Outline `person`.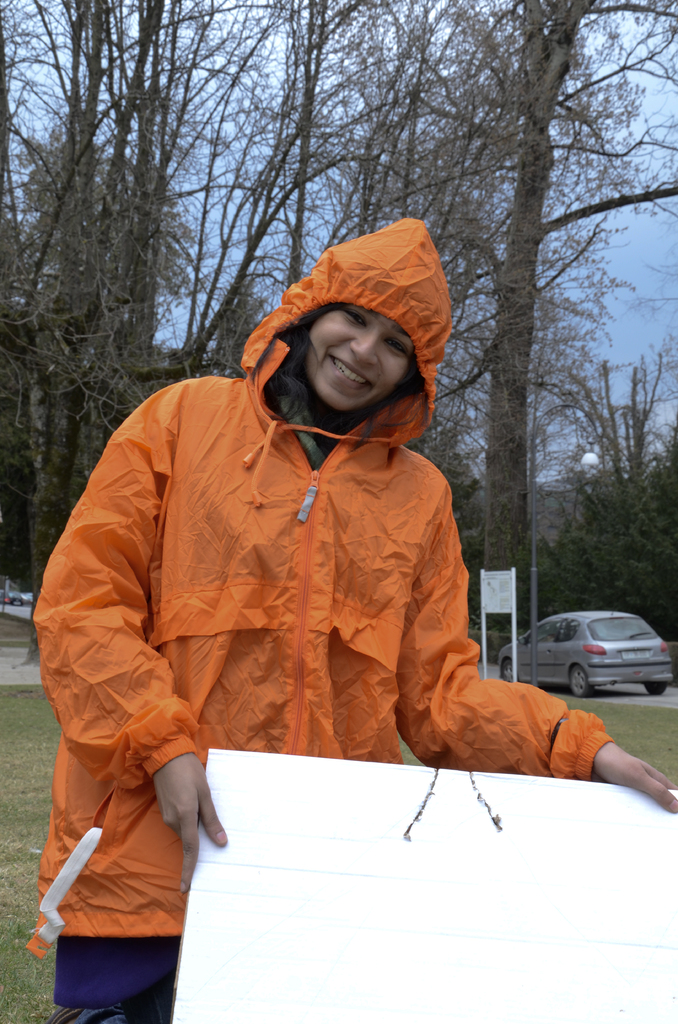
Outline: box=[33, 207, 677, 1023].
